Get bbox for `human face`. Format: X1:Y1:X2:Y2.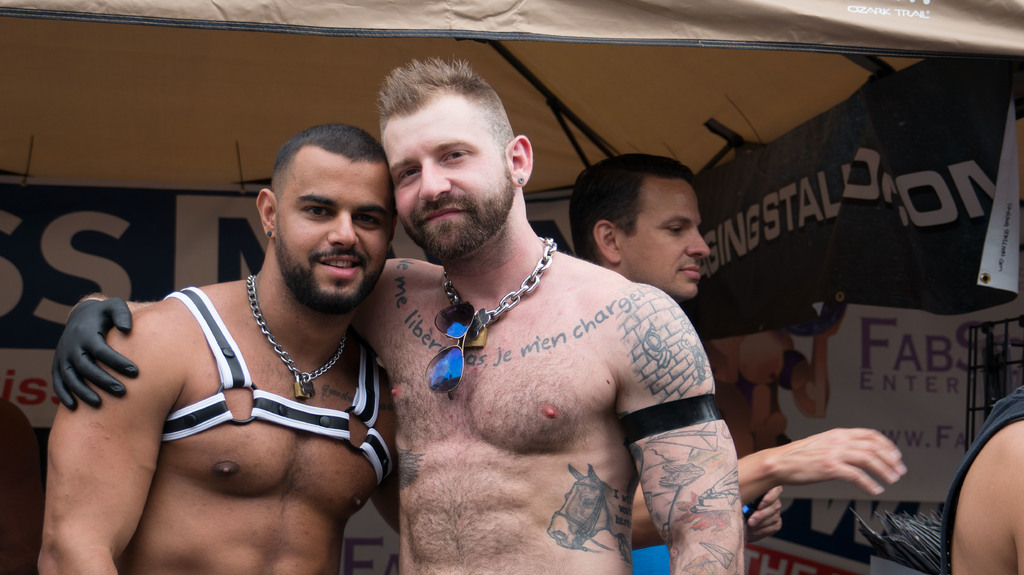
615:172:710:290.
